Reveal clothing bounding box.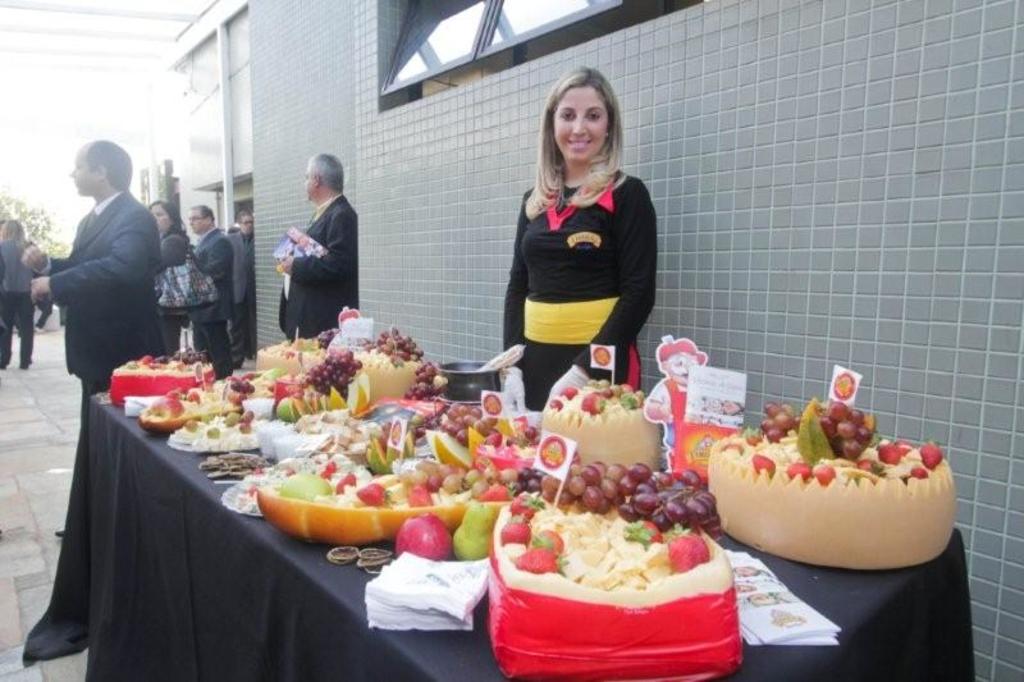
Revealed: 32,148,166,407.
